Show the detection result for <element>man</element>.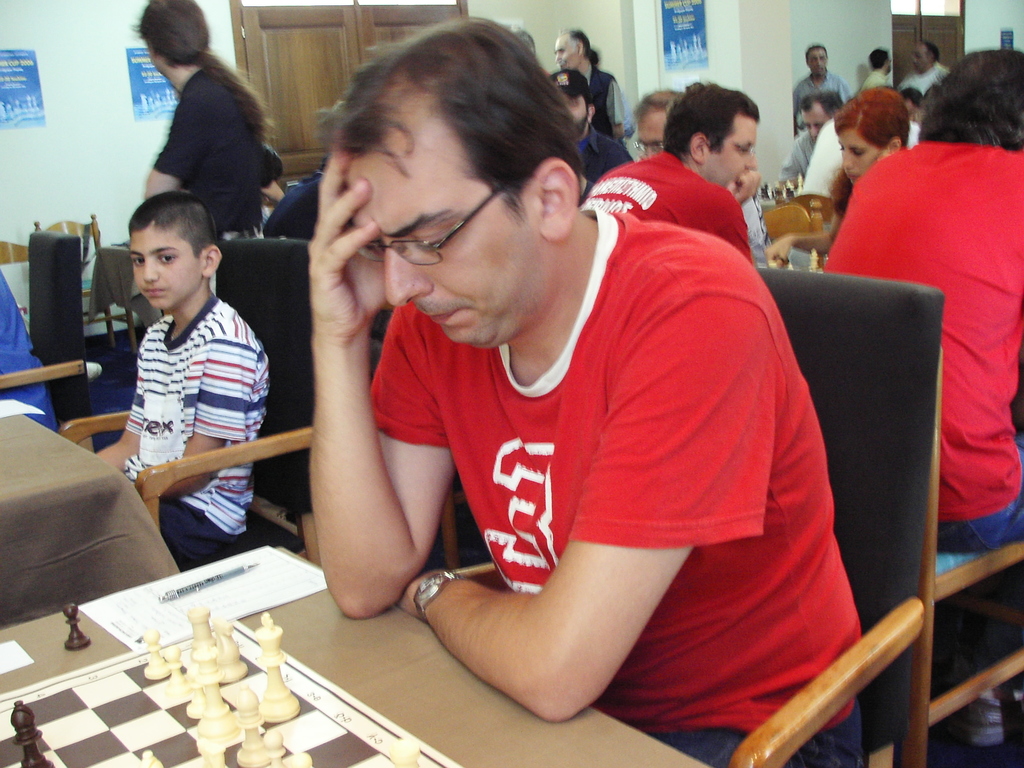
{"left": 310, "top": 6, "right": 870, "bottom": 767}.
